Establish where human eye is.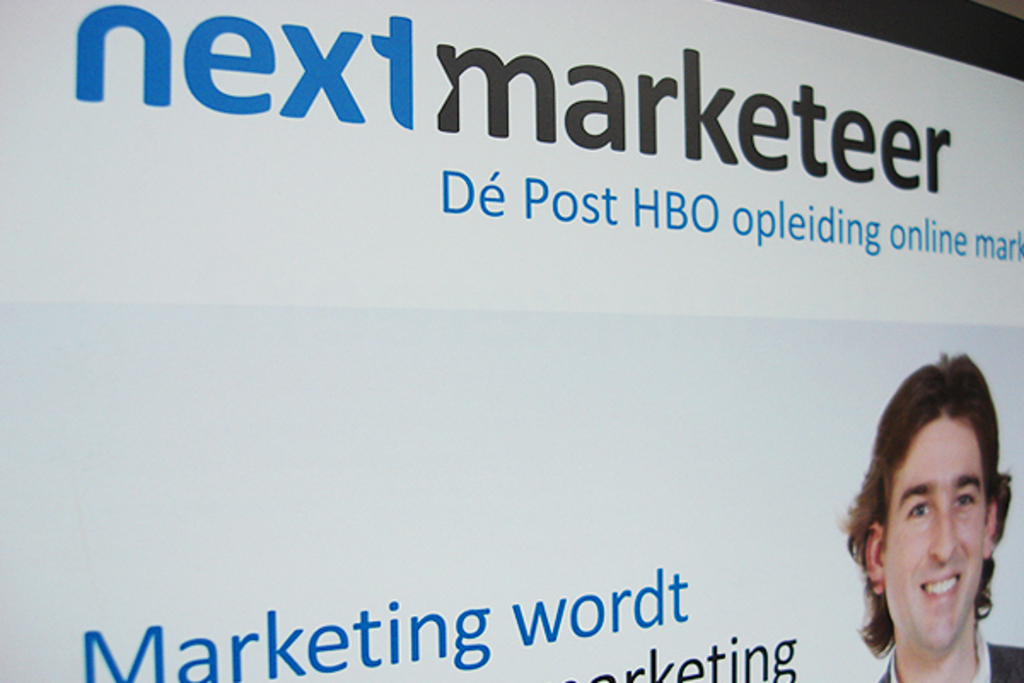
Established at 945:487:973:514.
